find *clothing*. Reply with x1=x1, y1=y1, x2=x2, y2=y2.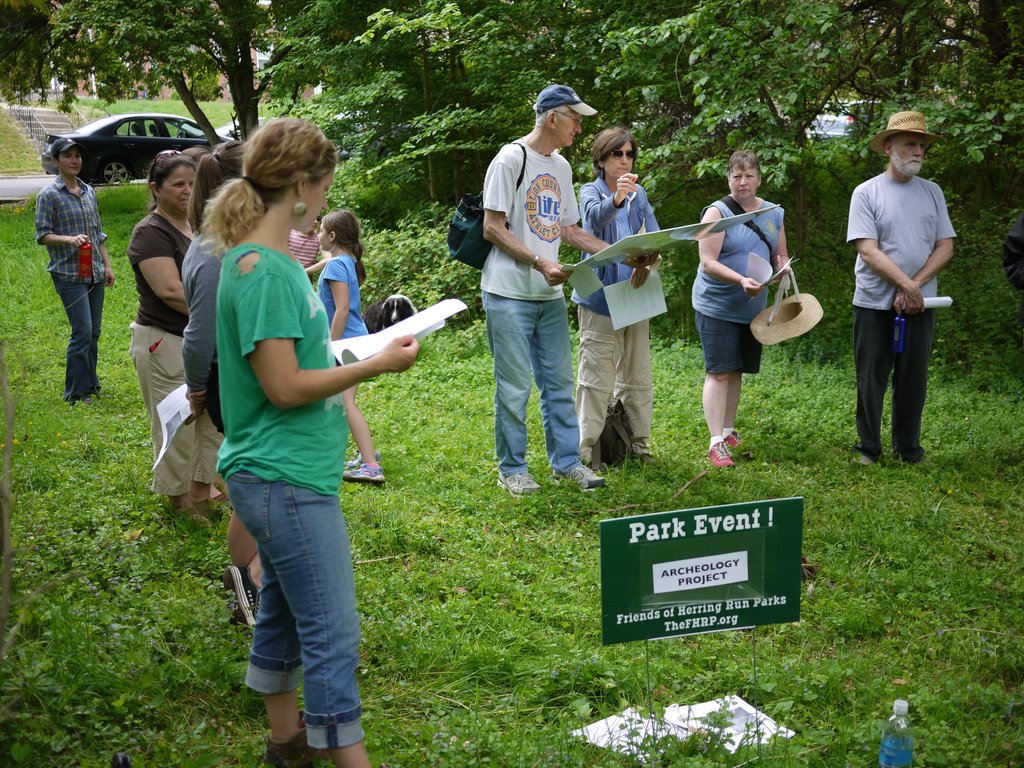
x1=54, y1=271, x2=102, y2=397.
